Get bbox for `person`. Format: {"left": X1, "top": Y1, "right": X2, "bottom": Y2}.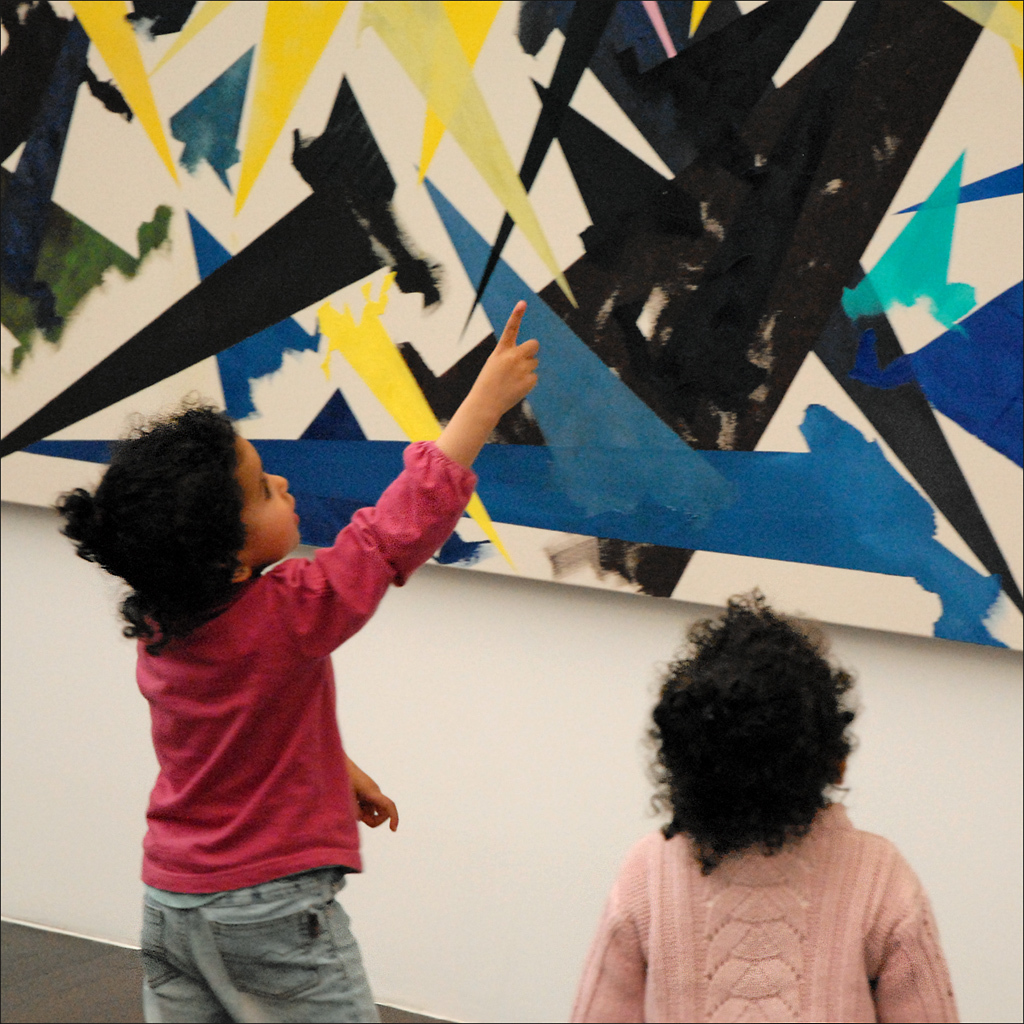
{"left": 567, "top": 597, "right": 952, "bottom": 1023}.
